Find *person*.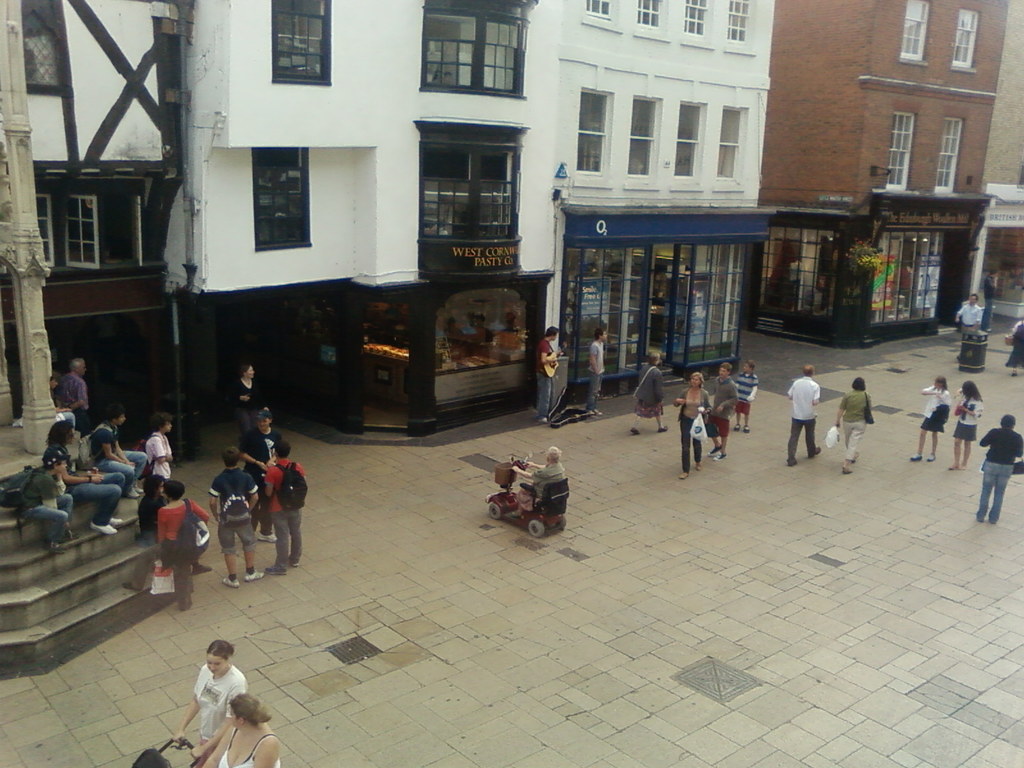
bbox=[50, 417, 121, 538].
